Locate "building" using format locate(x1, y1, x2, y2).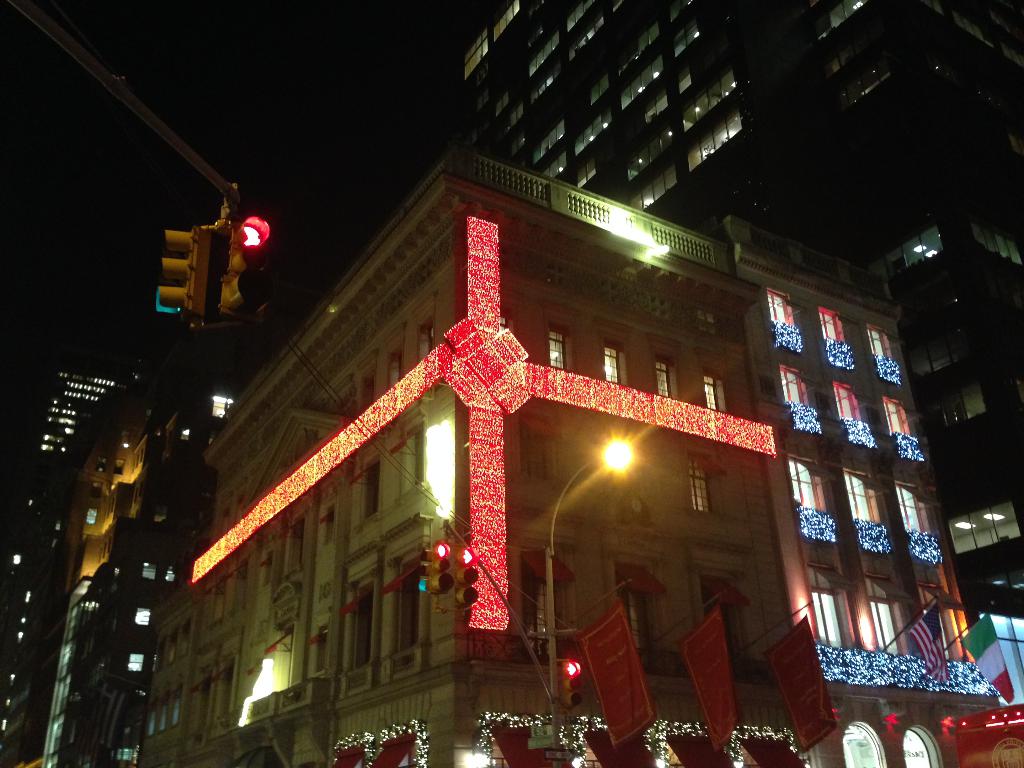
locate(143, 150, 996, 767).
